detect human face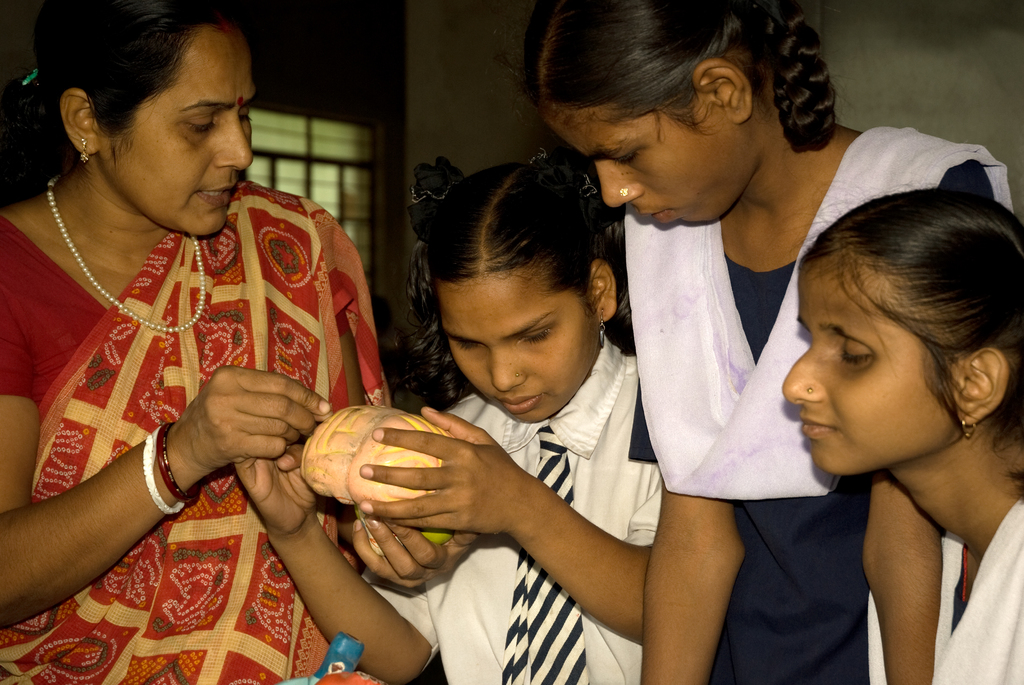
select_region(552, 107, 754, 226)
